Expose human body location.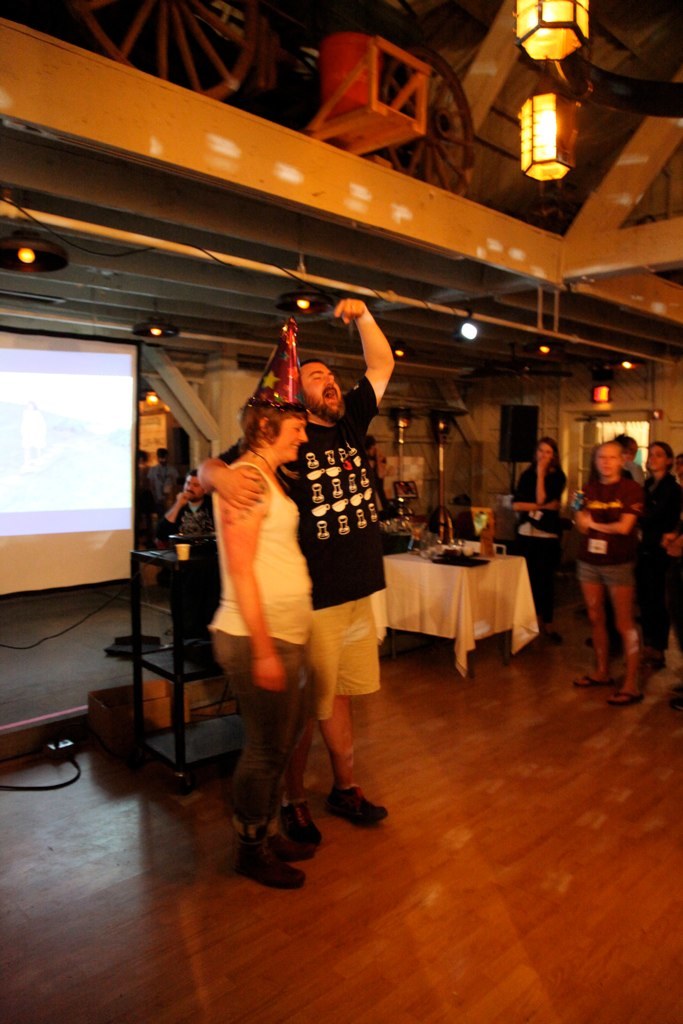
Exposed at 194/296/393/828.
